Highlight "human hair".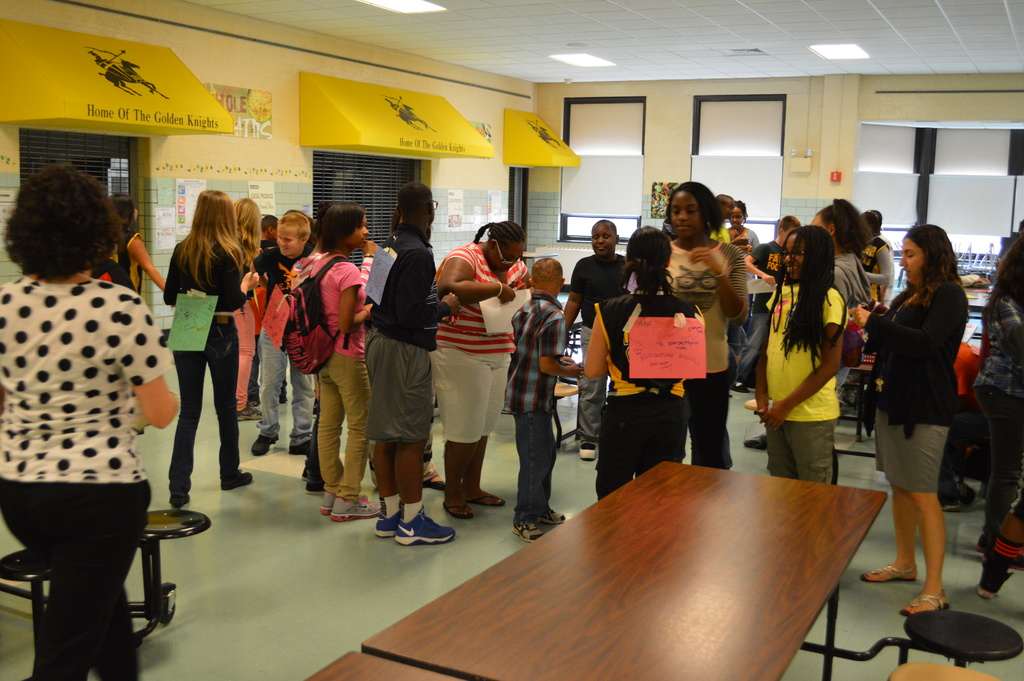
Highlighted region: Rect(734, 197, 748, 224).
